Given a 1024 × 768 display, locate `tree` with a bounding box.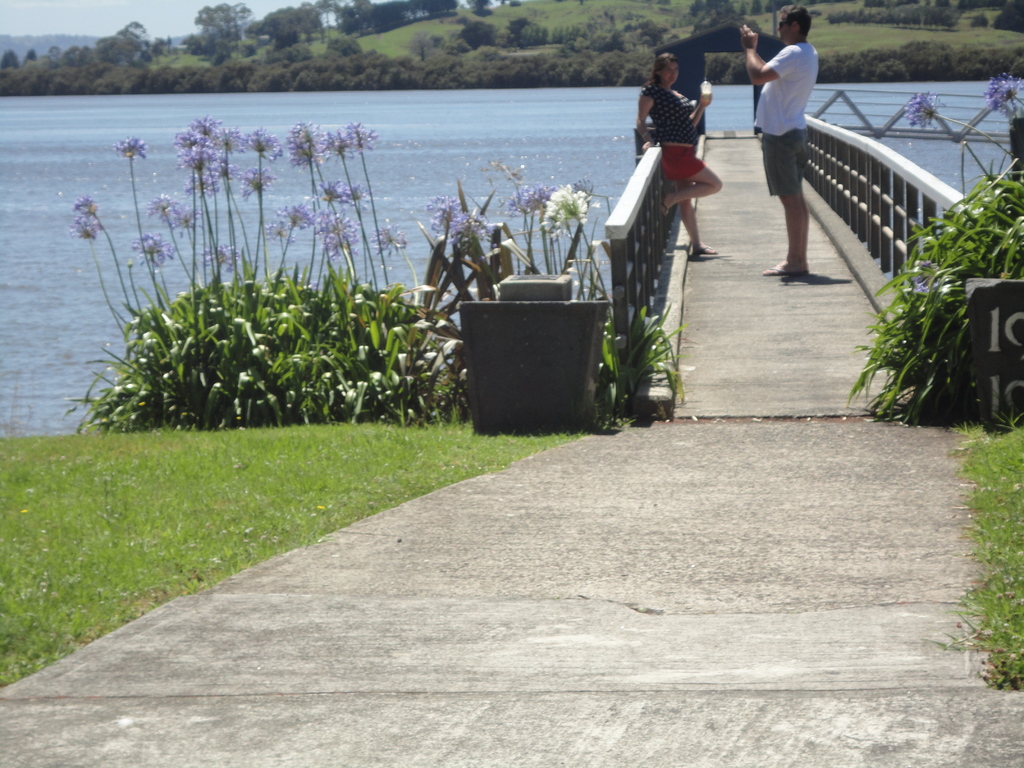
Located: select_region(372, 0, 415, 33).
